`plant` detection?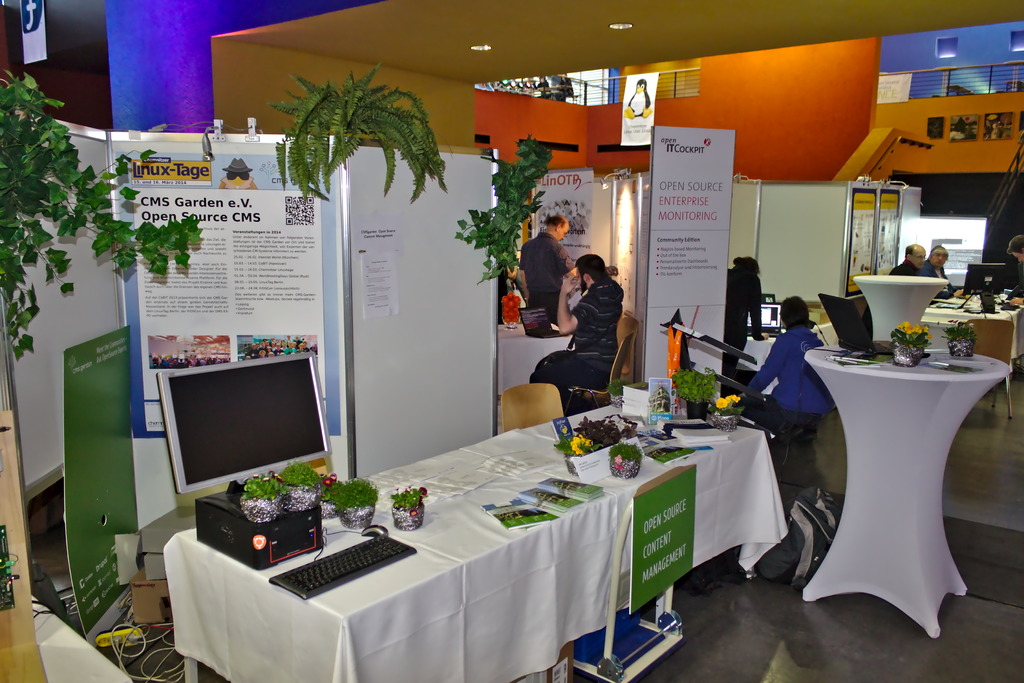
region(263, 63, 451, 206)
